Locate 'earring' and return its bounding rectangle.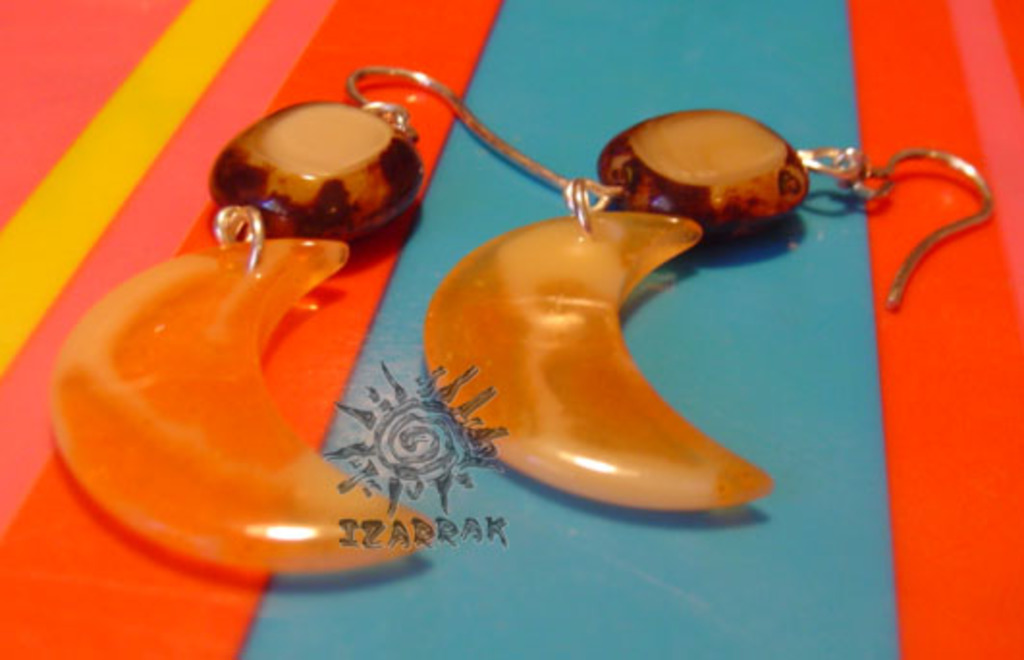
<bbox>417, 102, 993, 513</bbox>.
